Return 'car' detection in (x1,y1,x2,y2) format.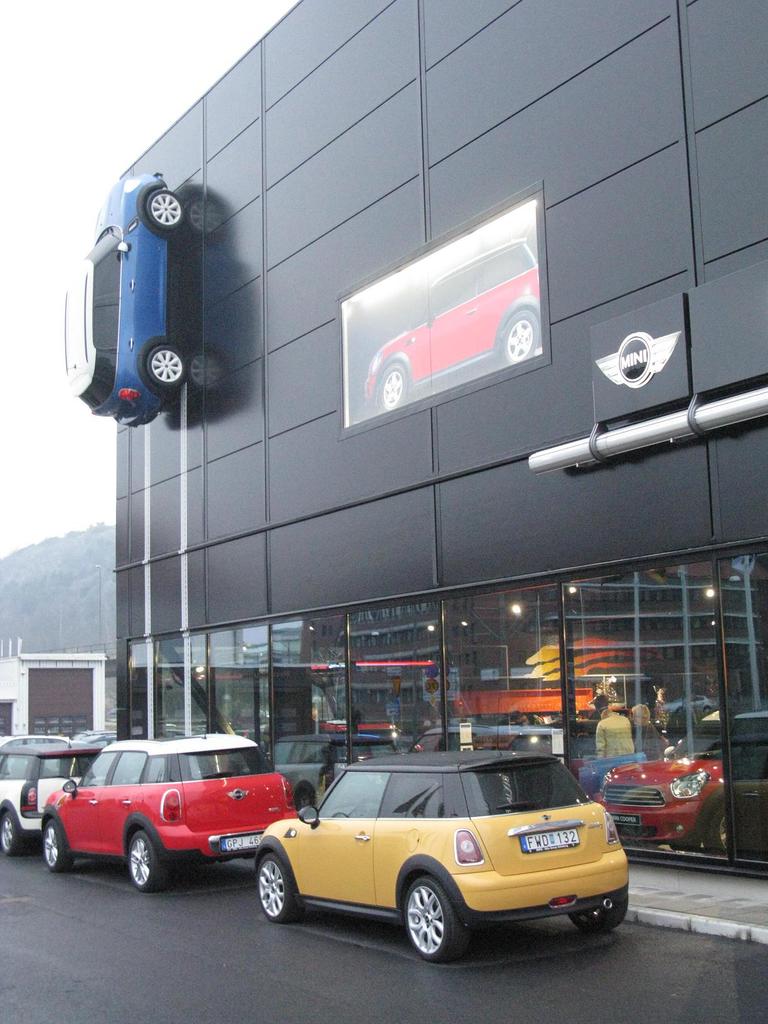
(493,723,646,796).
